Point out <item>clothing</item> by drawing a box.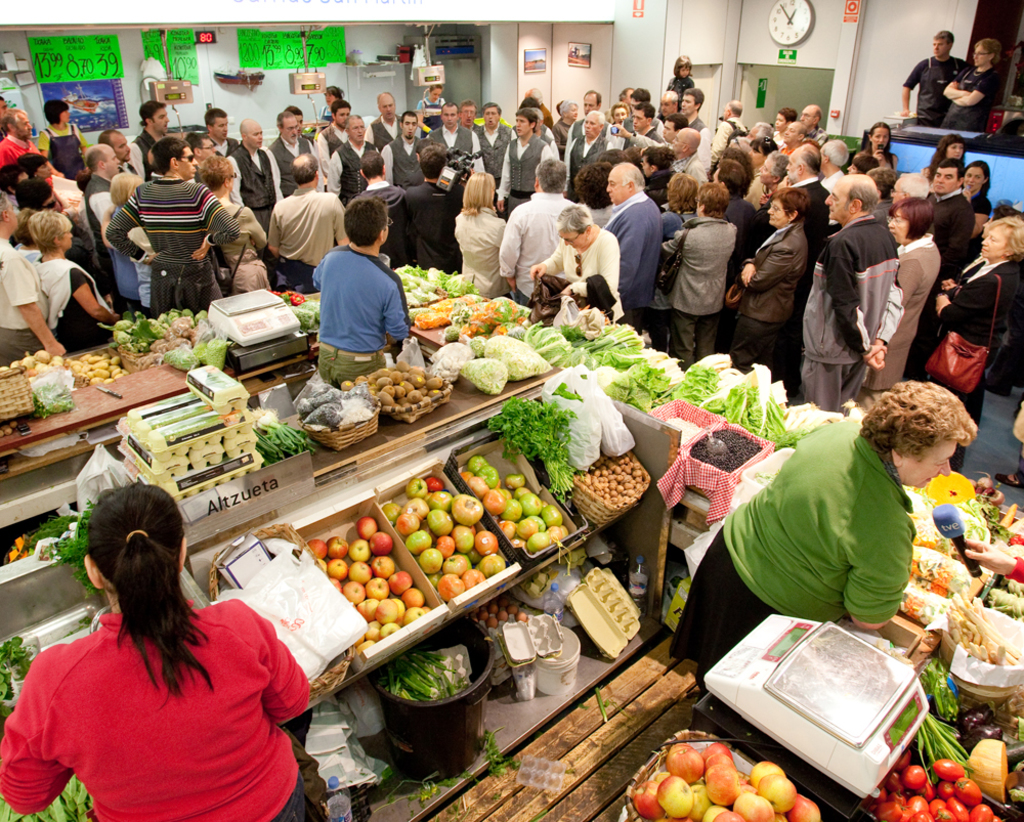
710, 113, 748, 163.
